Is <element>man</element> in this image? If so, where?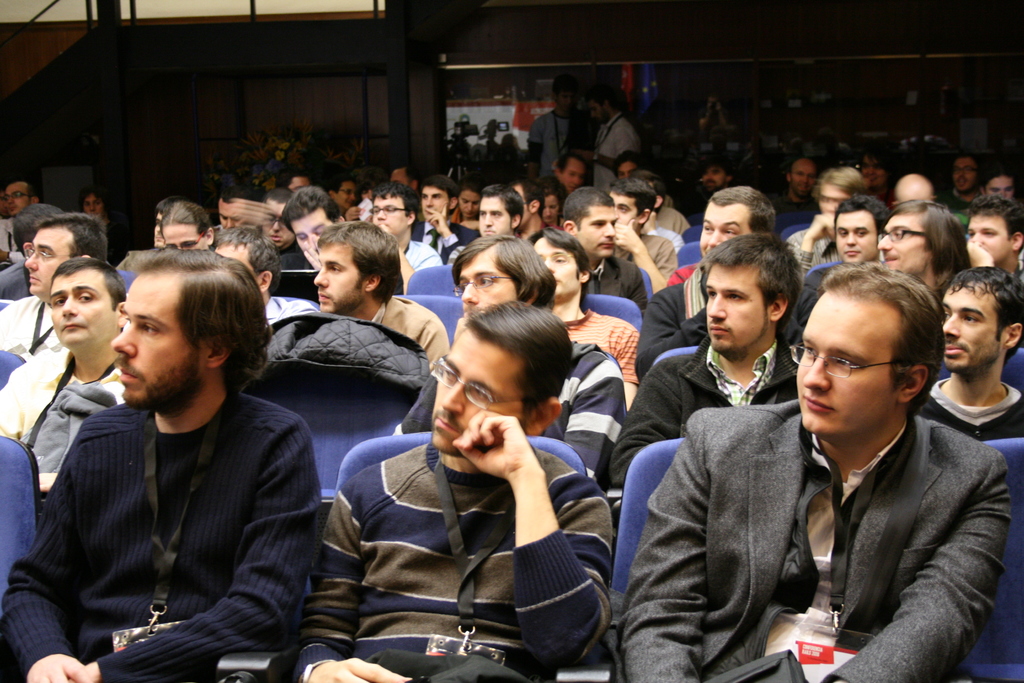
Yes, at (0,169,39,267).
